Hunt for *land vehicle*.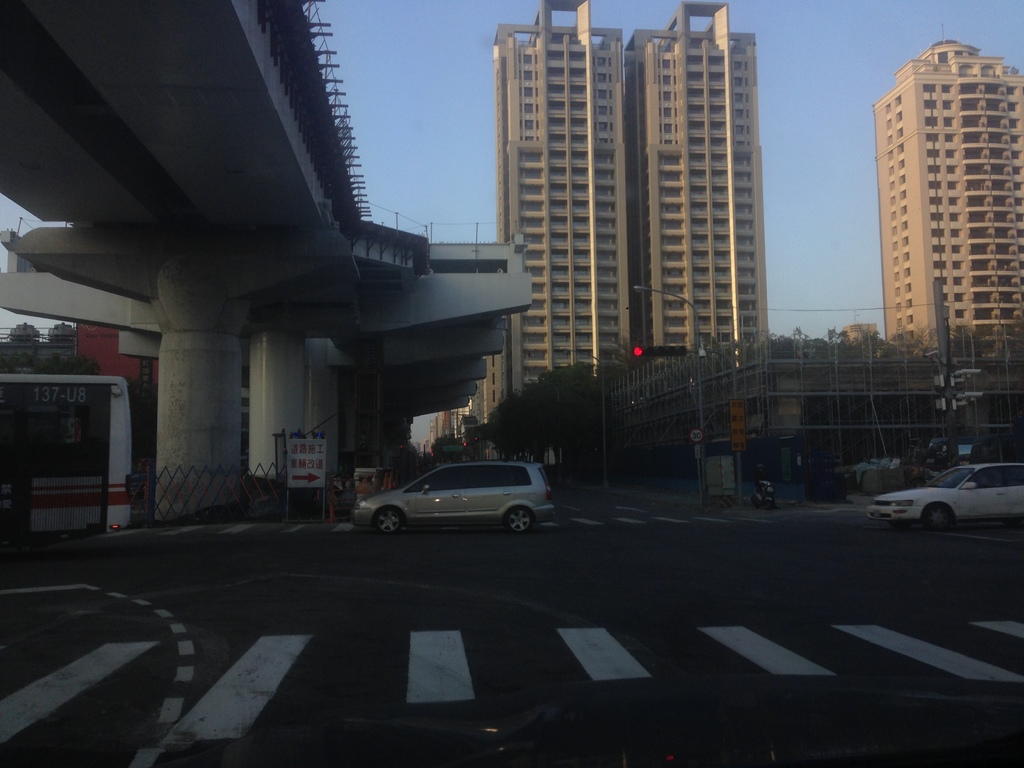
Hunted down at 444, 447, 456, 465.
